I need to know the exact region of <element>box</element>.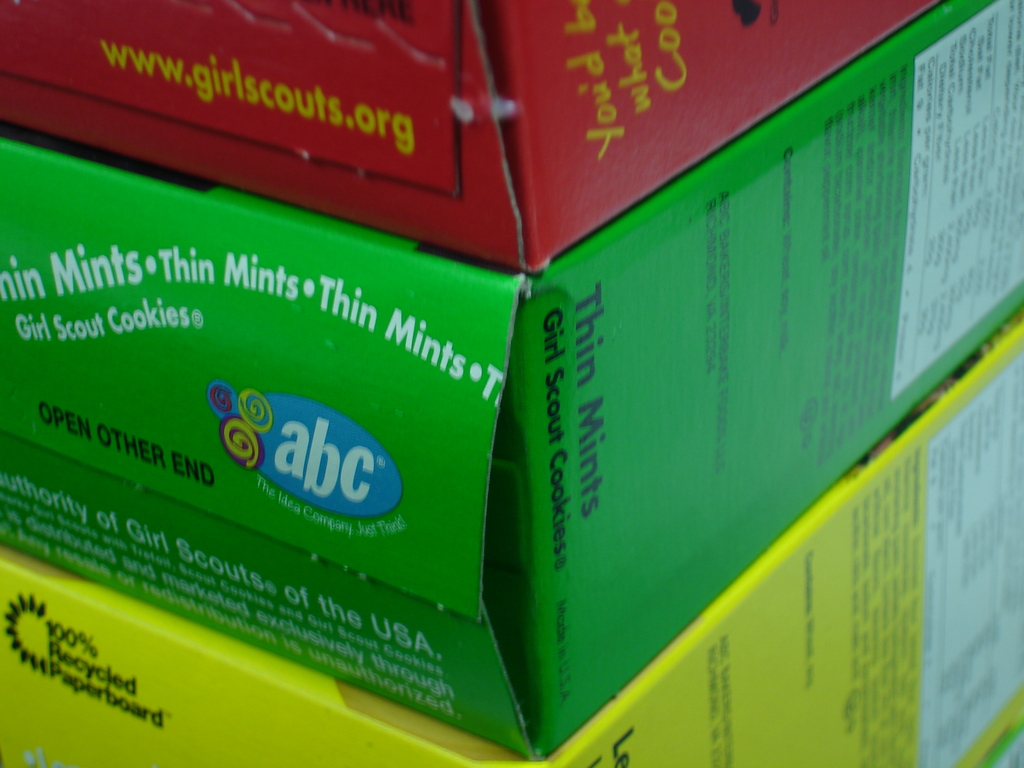
Region: Rect(986, 716, 1023, 767).
